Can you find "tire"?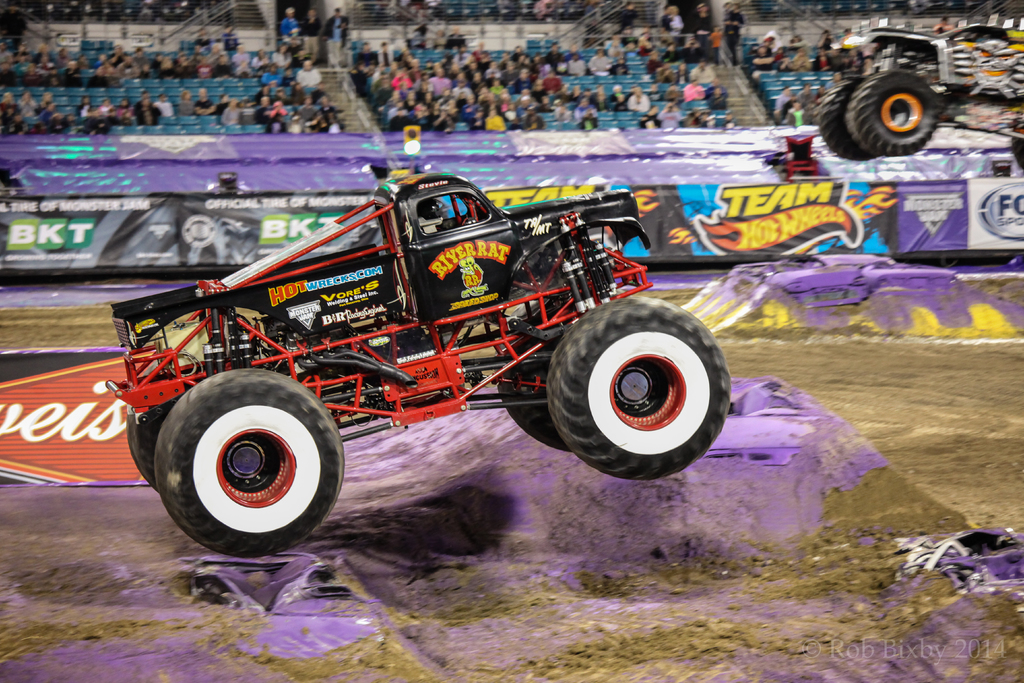
Yes, bounding box: bbox(1013, 106, 1023, 169).
